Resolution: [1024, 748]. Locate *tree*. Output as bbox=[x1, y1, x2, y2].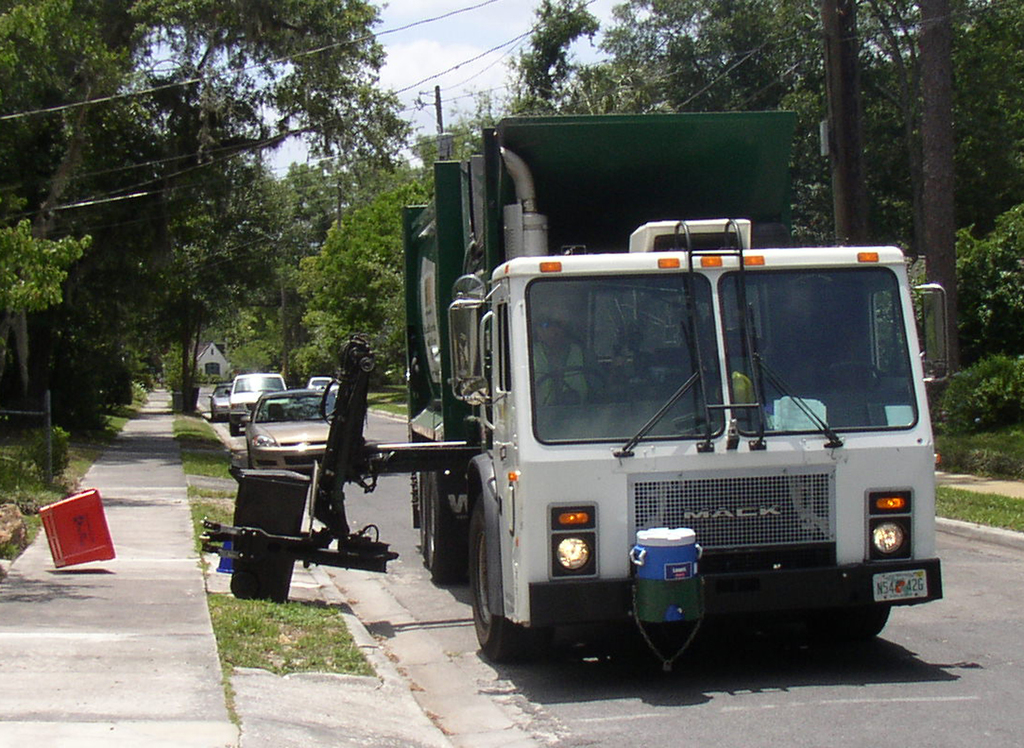
bbox=[72, 0, 236, 402].
